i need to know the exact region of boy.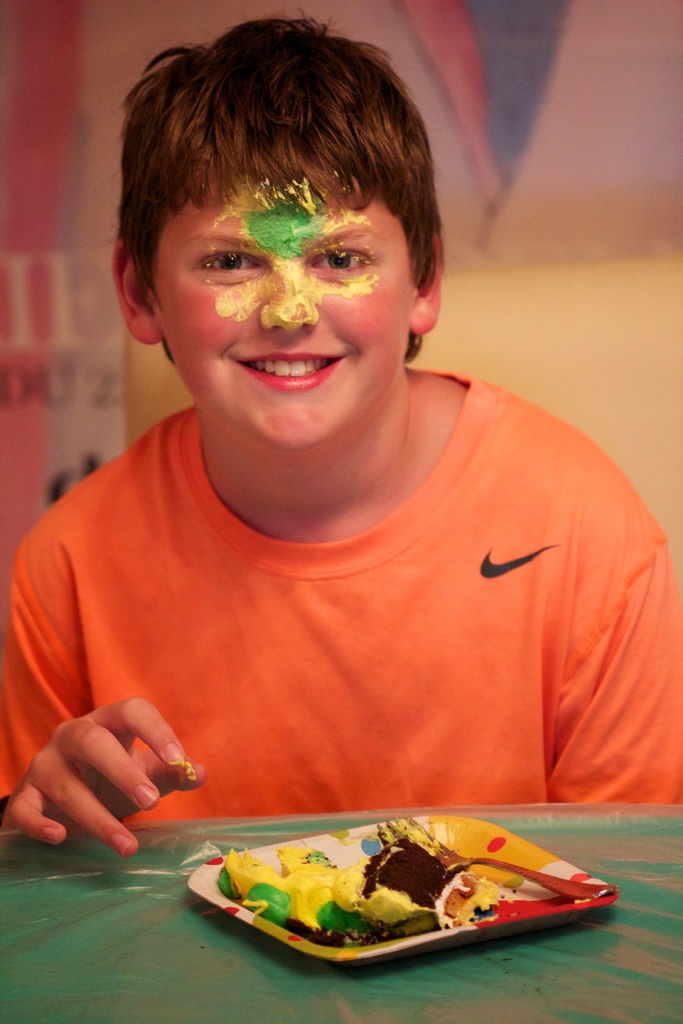
Region: 38 33 636 878.
